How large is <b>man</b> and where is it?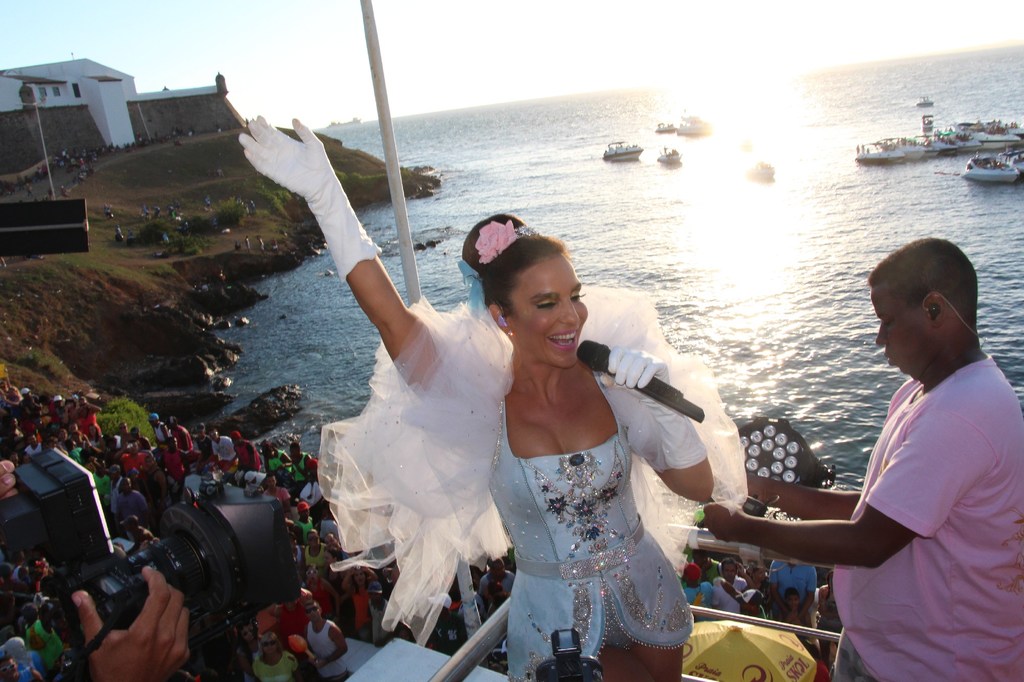
Bounding box: [305, 599, 351, 681].
